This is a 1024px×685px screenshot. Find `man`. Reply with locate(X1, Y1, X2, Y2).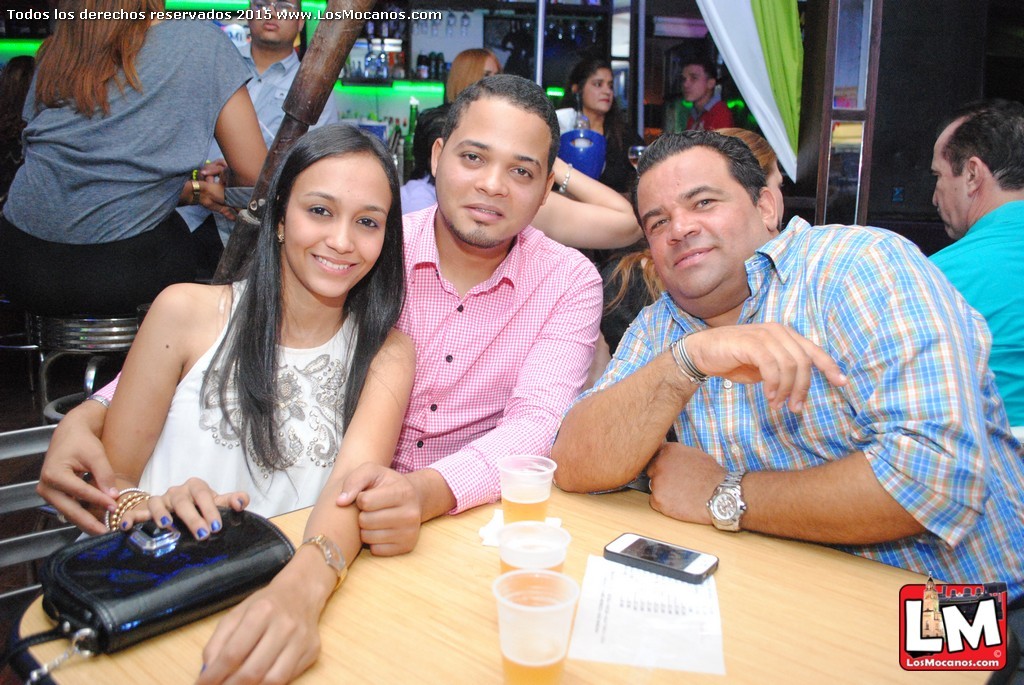
locate(32, 70, 618, 563).
